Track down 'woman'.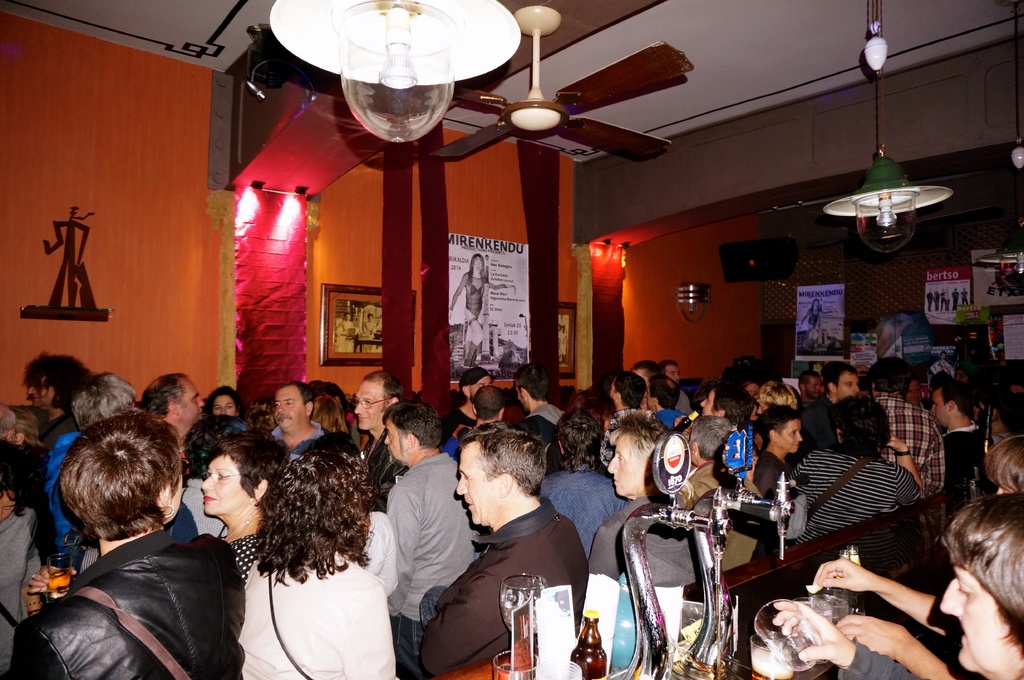
Tracked to {"left": 27, "top": 418, "right": 246, "bottom": 679}.
